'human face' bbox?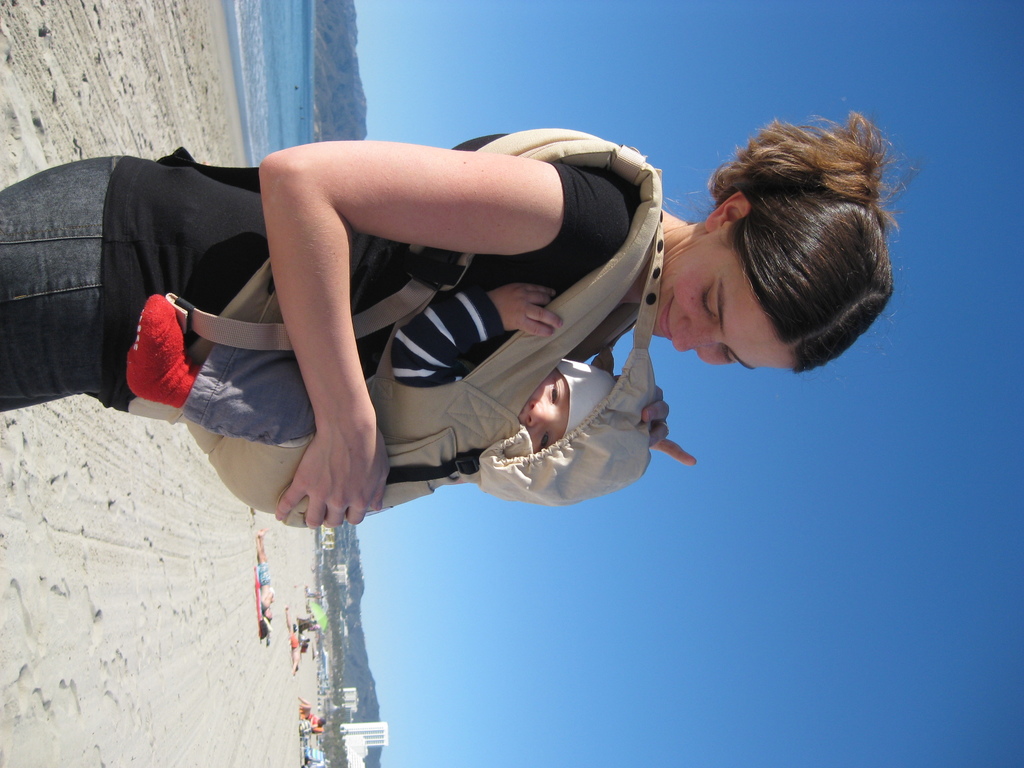
bbox=[646, 236, 794, 367]
